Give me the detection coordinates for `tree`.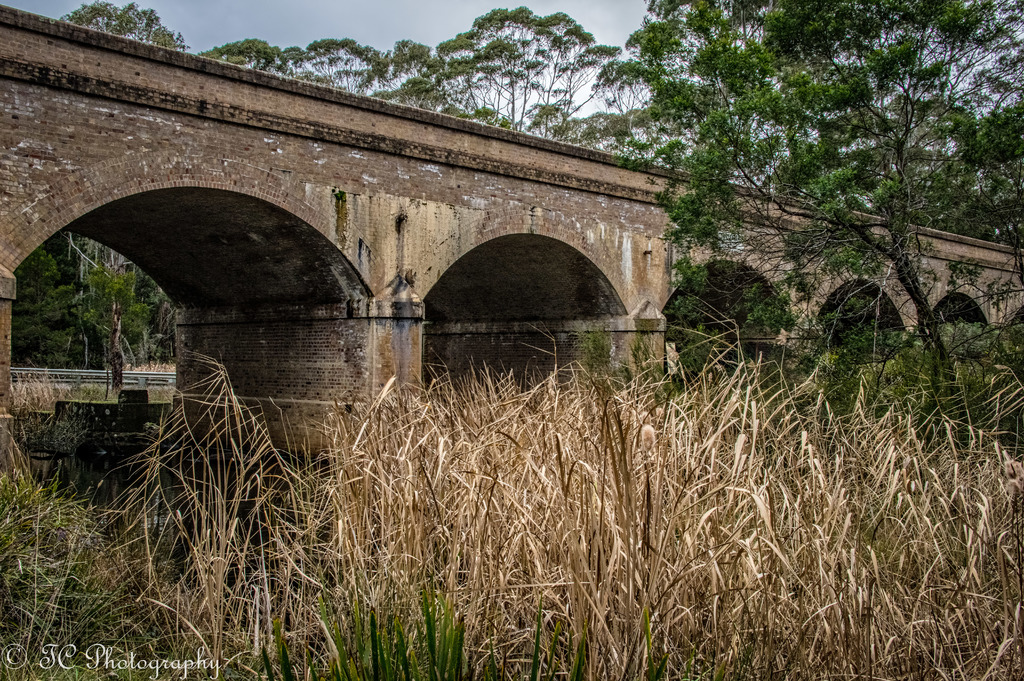
{"left": 634, "top": 28, "right": 977, "bottom": 376}.
